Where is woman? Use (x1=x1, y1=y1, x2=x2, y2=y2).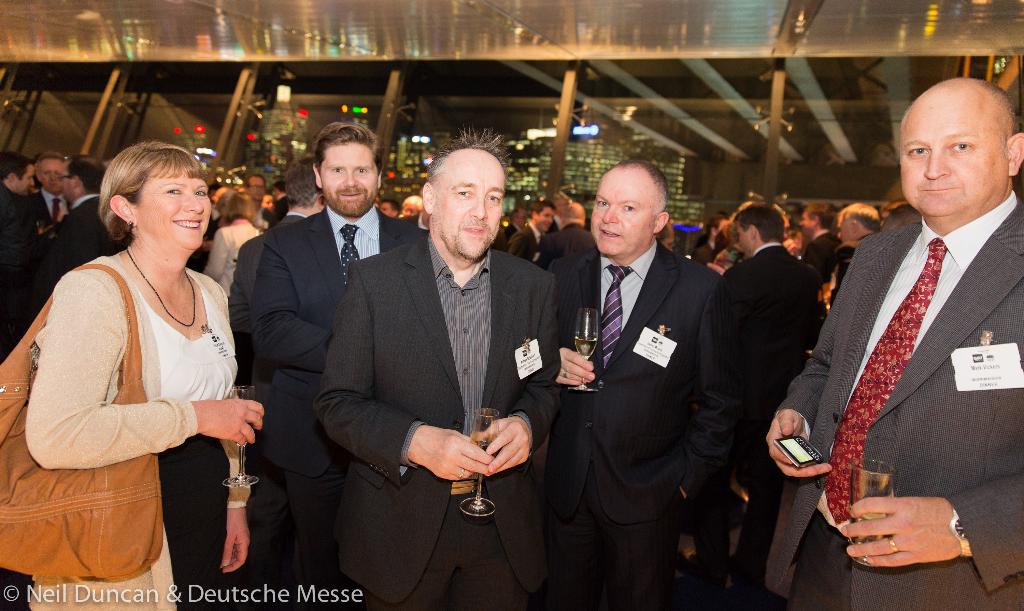
(x1=201, y1=191, x2=261, y2=301).
